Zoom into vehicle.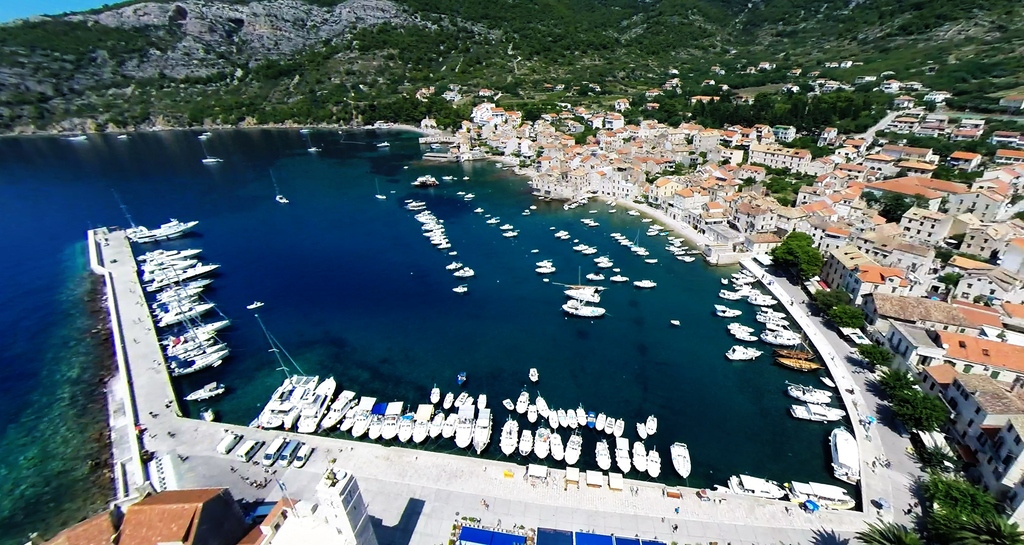
Zoom target: (left=776, top=346, right=814, bottom=361).
